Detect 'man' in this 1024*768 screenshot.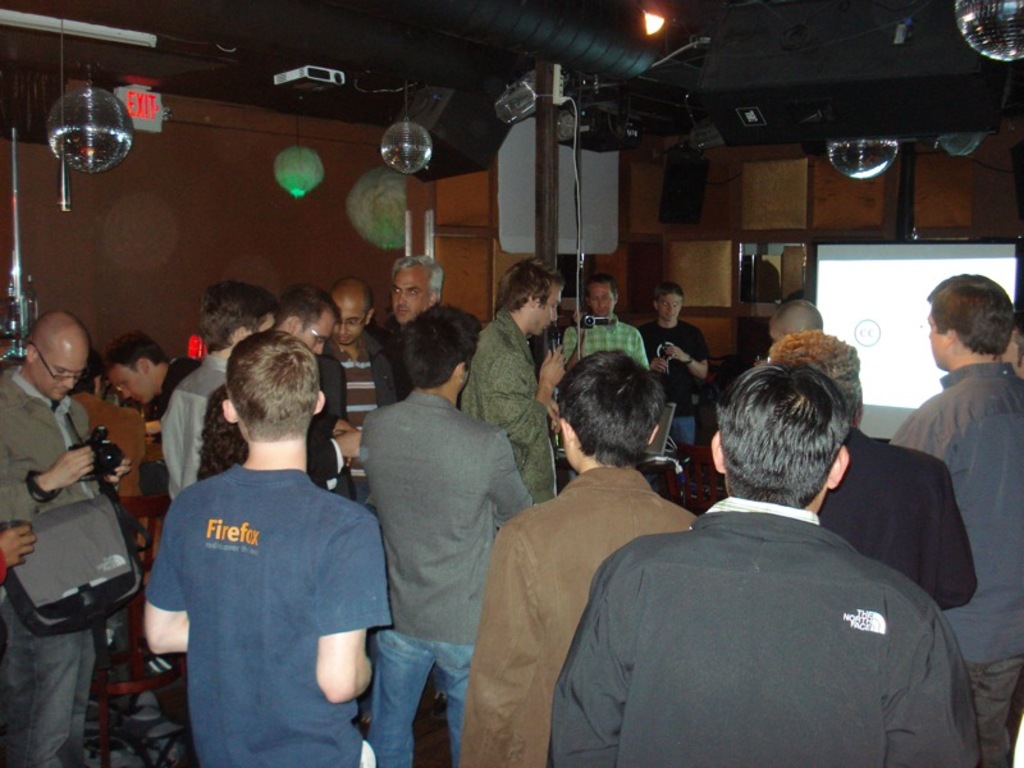
Detection: 457/262/575/512.
